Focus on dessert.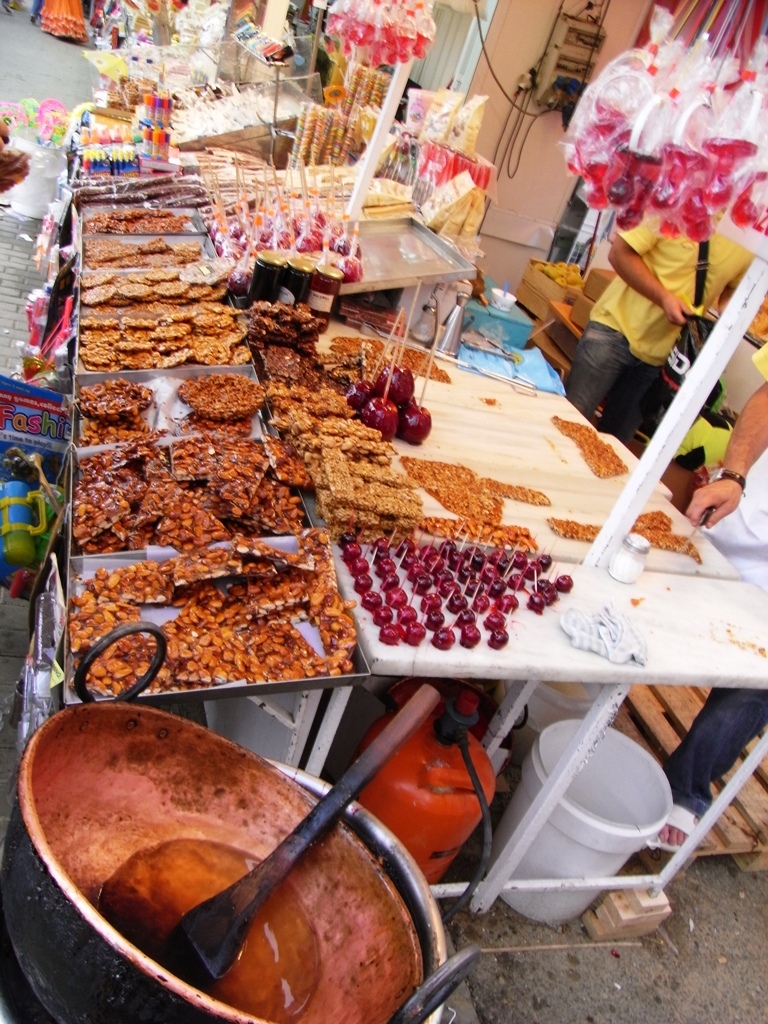
Focused at <box>375,532,572,647</box>.
